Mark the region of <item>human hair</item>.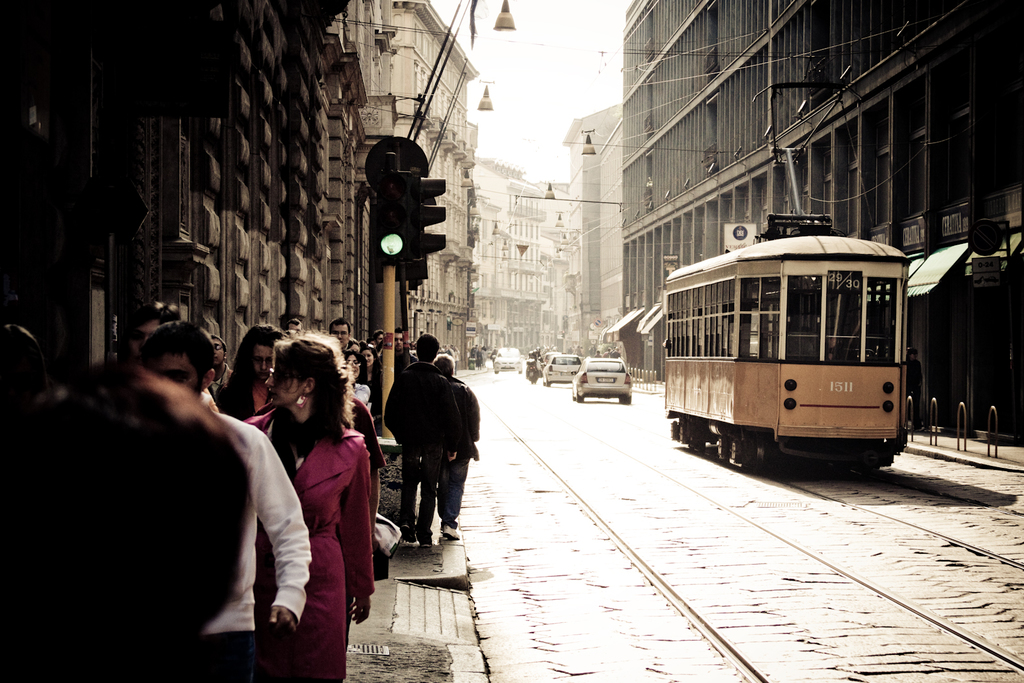
Region: region(410, 329, 435, 373).
